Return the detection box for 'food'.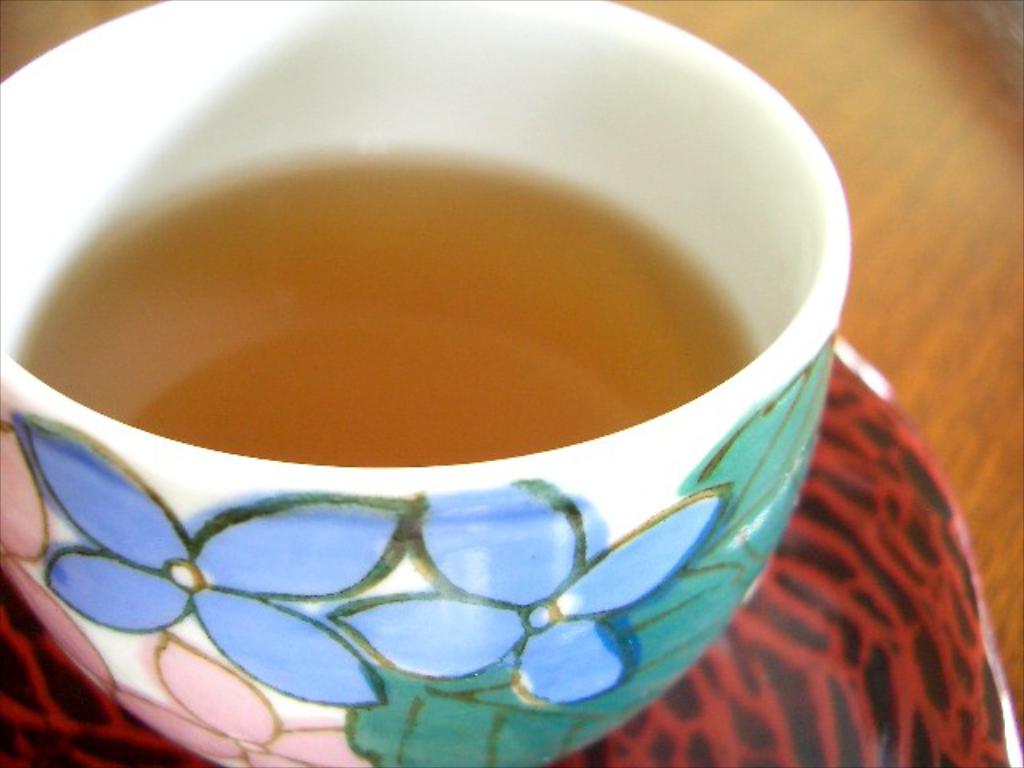
(x1=21, y1=168, x2=755, y2=453).
